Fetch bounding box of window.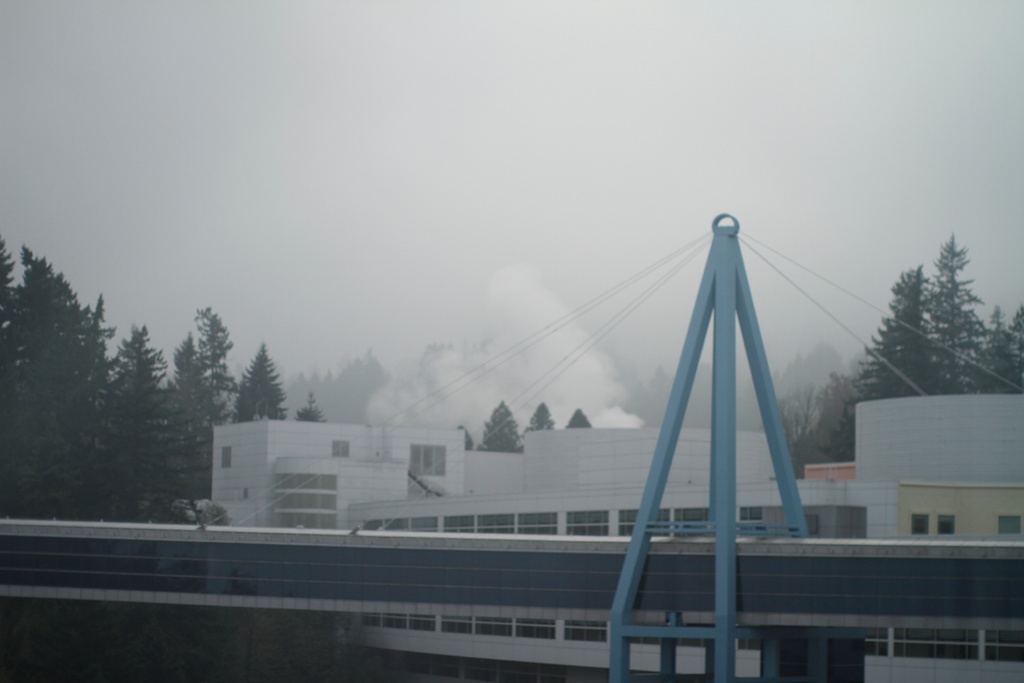
Bbox: x1=742, y1=524, x2=768, y2=537.
